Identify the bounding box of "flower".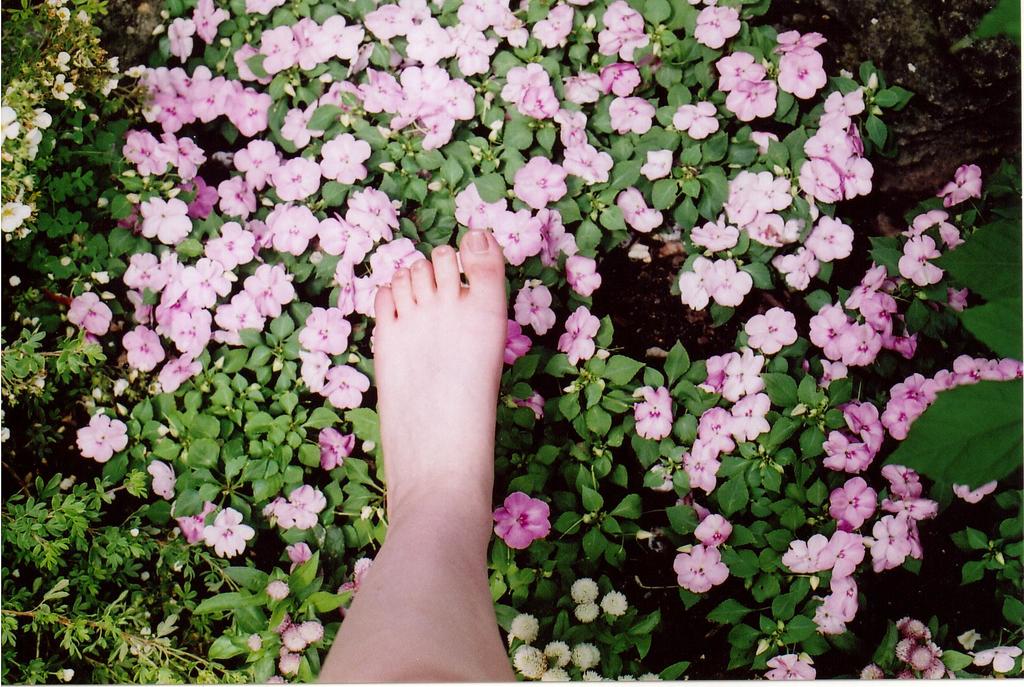
select_region(689, 216, 740, 254).
